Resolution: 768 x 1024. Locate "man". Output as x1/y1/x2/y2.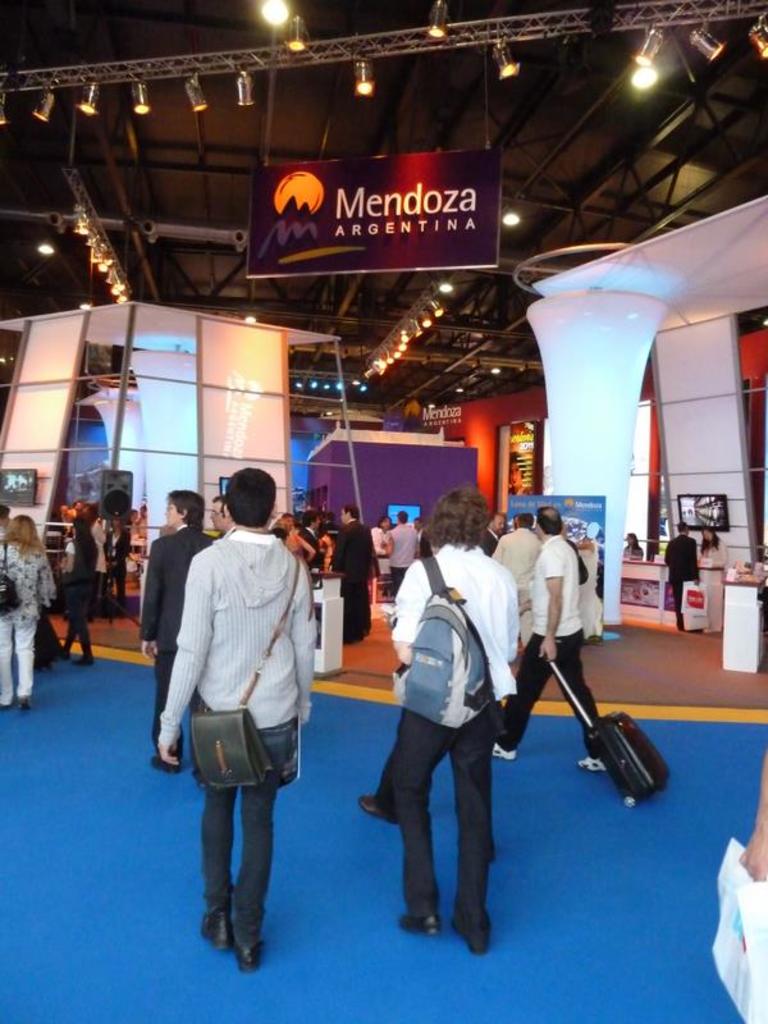
159/467/324/955.
